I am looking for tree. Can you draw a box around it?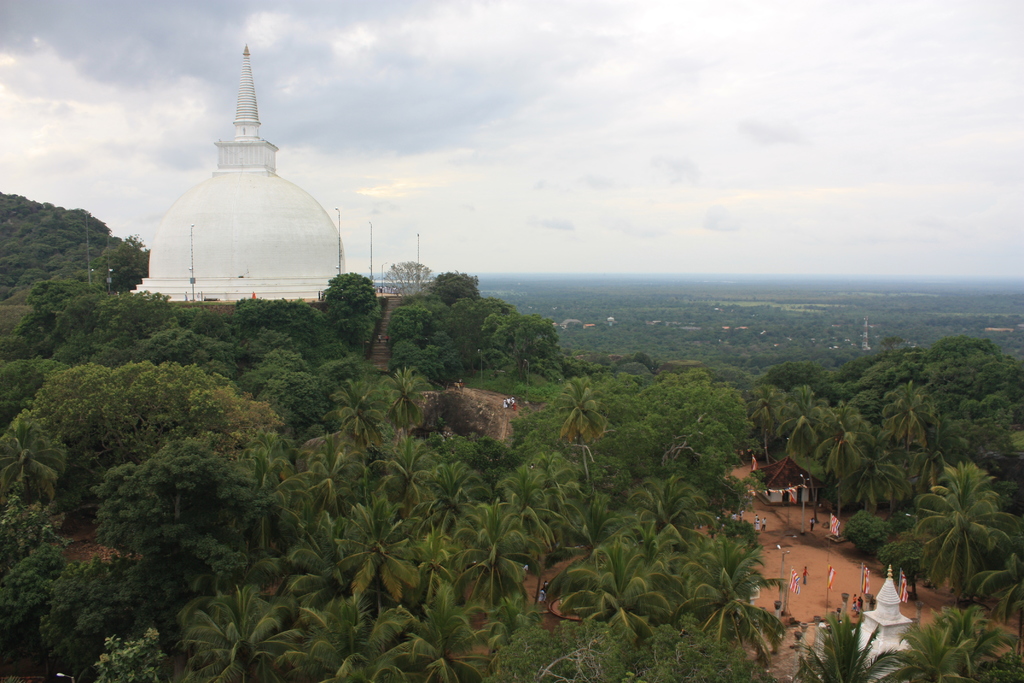
Sure, the bounding box is 420,261,479,293.
